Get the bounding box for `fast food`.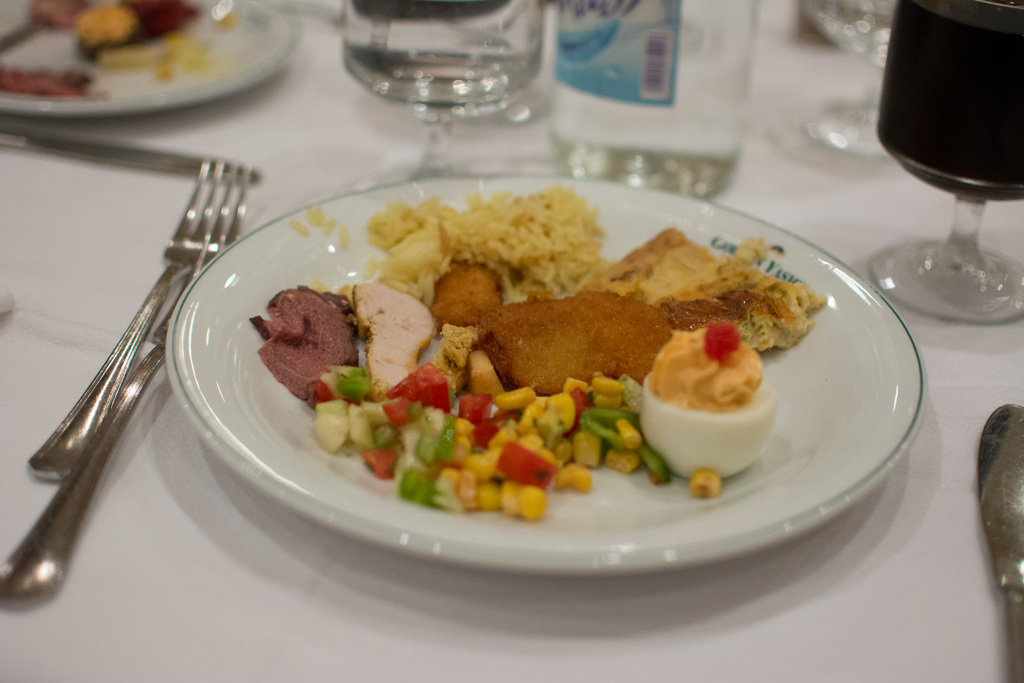
197,163,805,450.
